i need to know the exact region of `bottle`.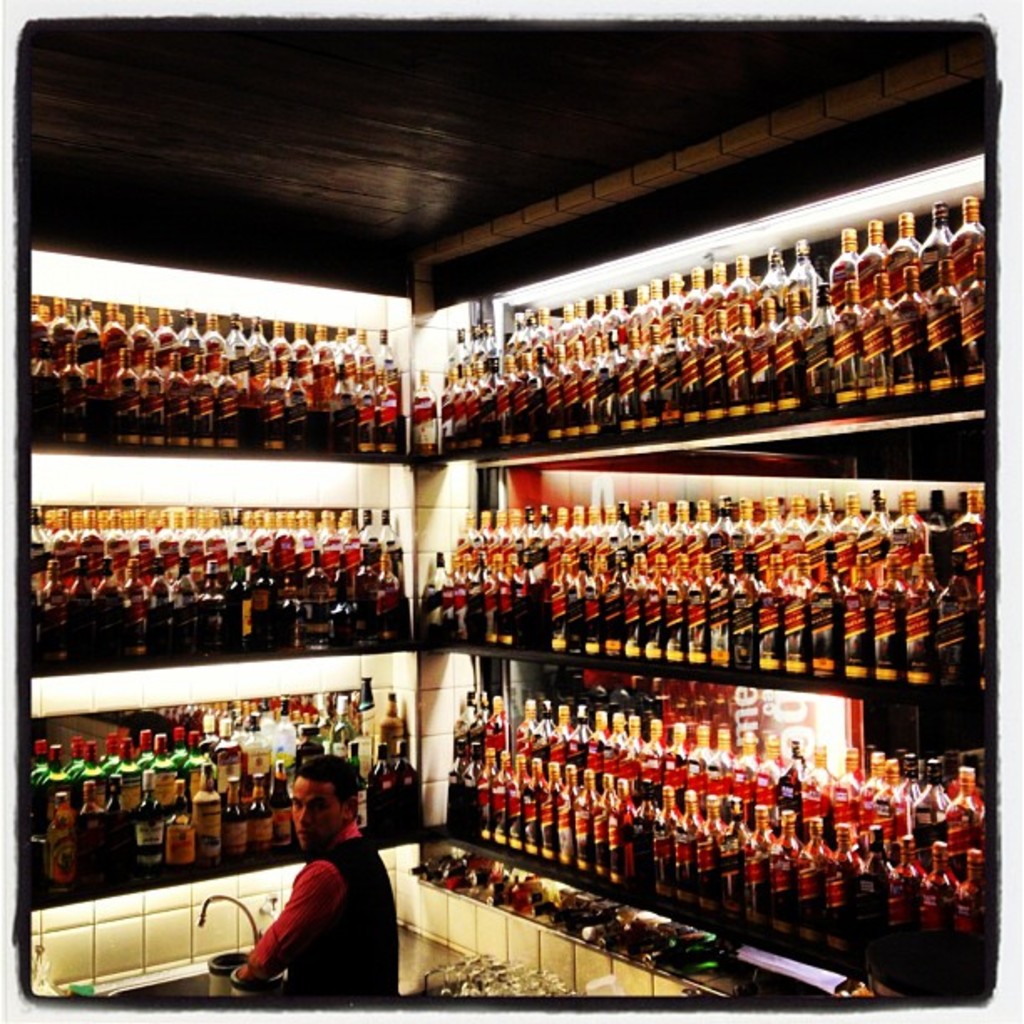
Region: (x1=919, y1=838, x2=959, y2=944).
